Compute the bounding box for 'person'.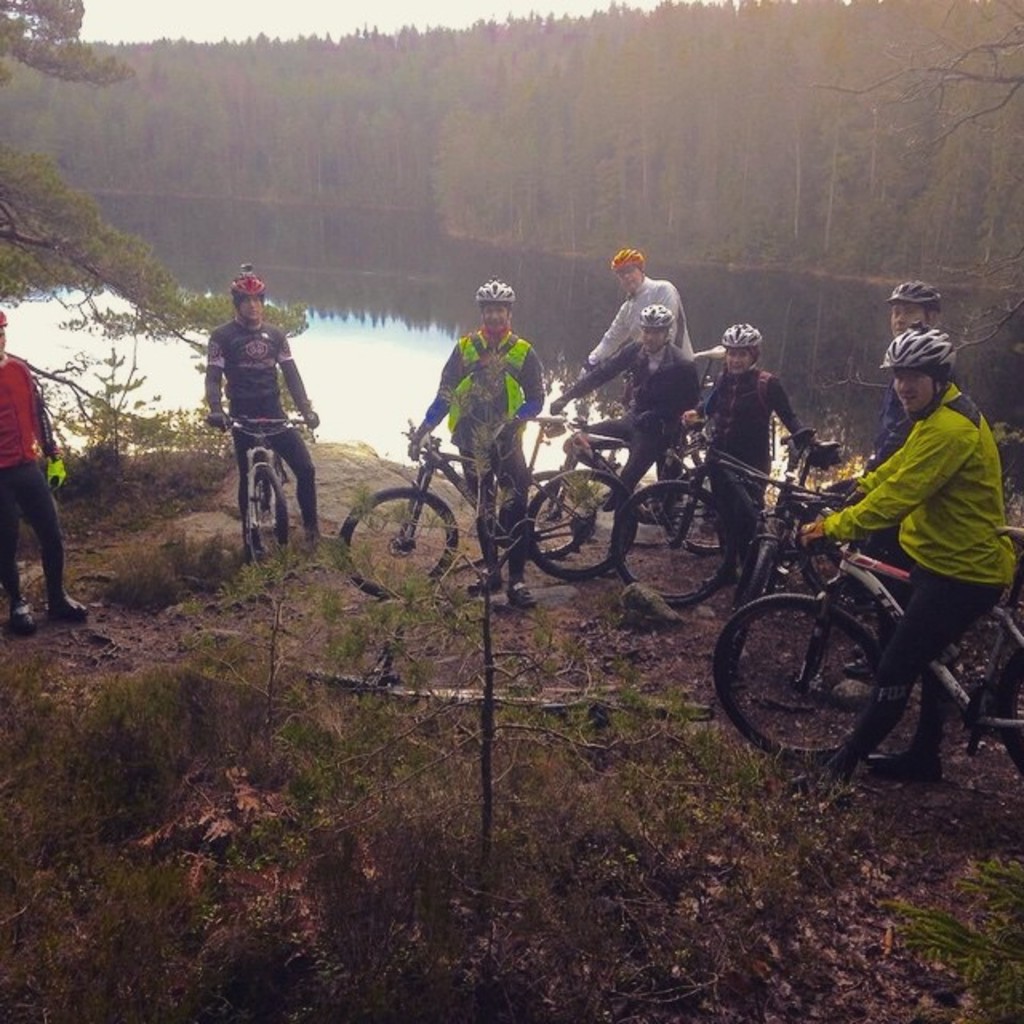
<bbox>678, 323, 810, 581</bbox>.
